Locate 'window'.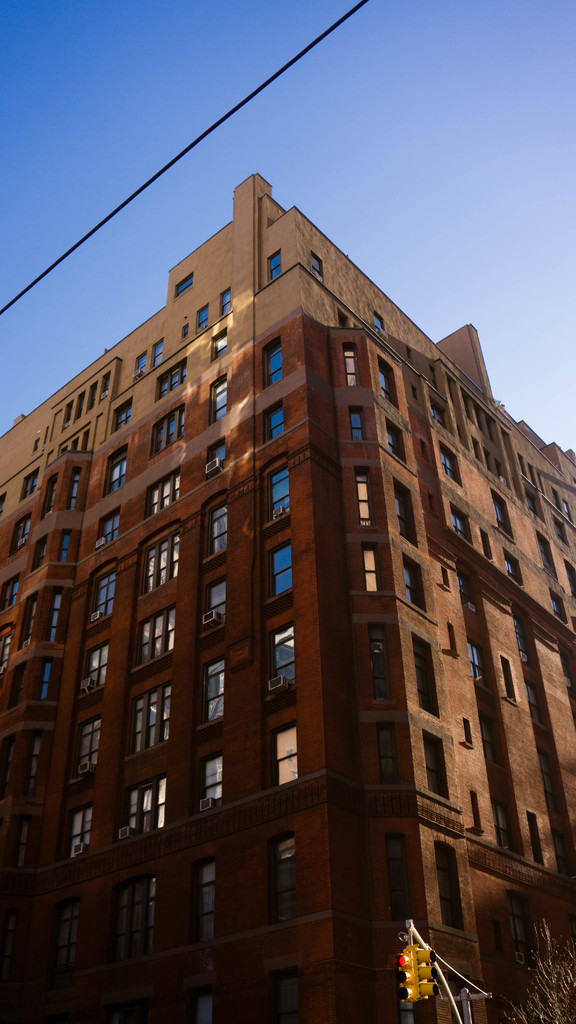
Bounding box: [212, 378, 226, 428].
